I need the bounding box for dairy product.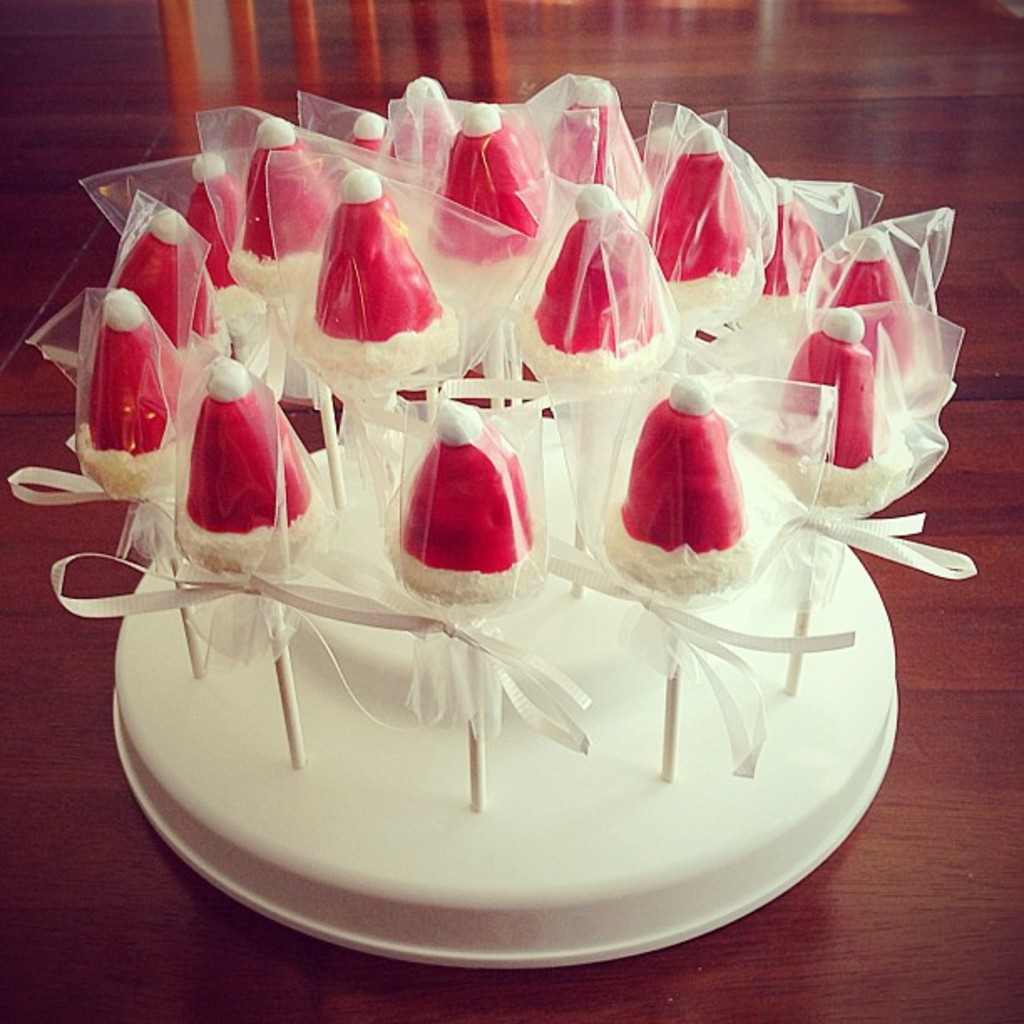
Here it is: rect(515, 192, 678, 387).
